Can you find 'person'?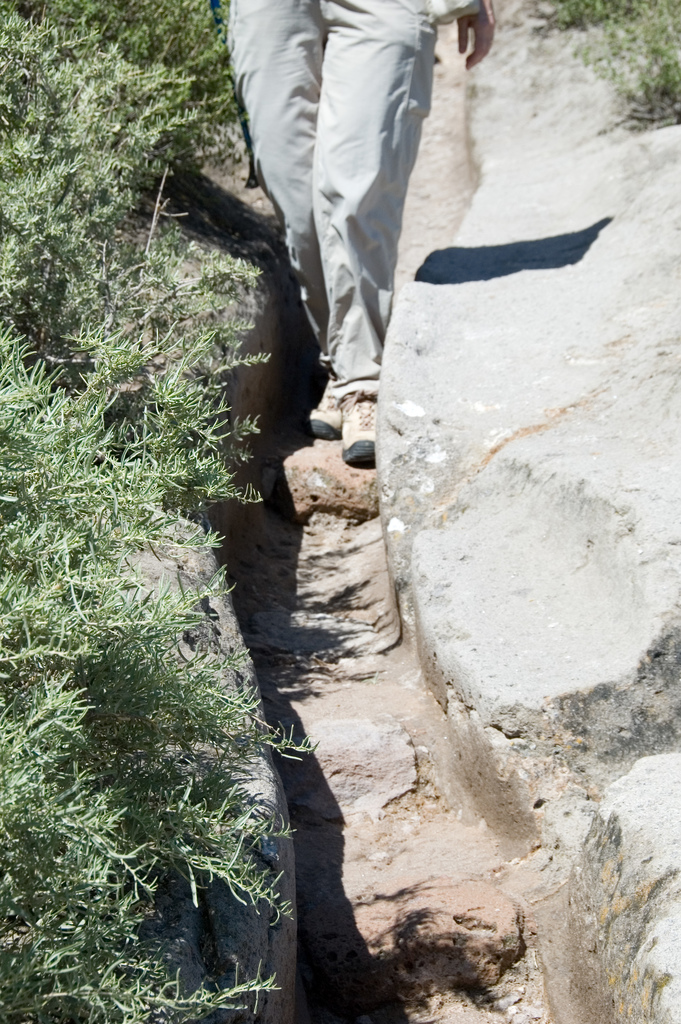
Yes, bounding box: [left=217, top=0, right=474, bottom=427].
